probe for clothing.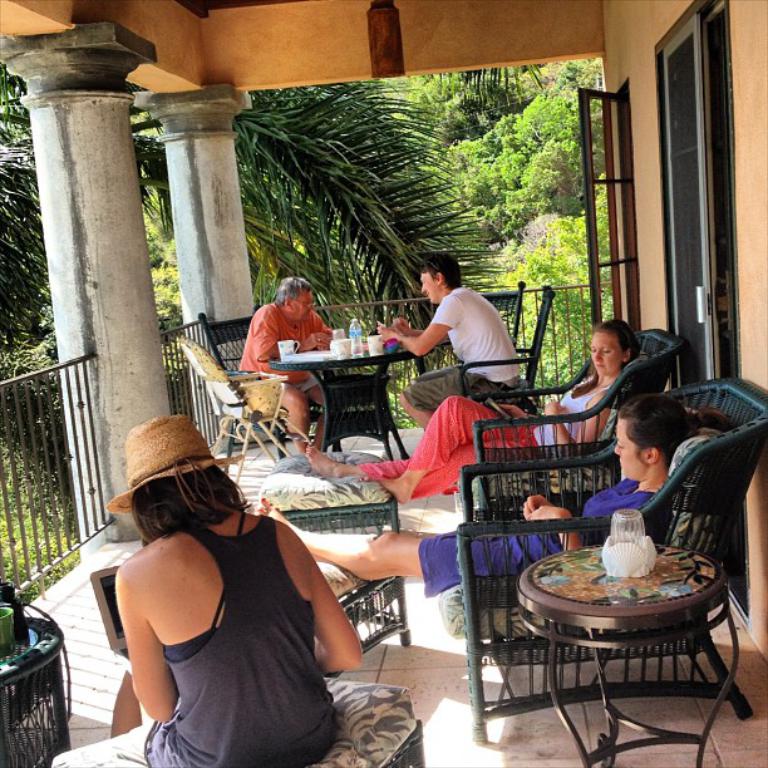
Probe result: bbox(139, 522, 339, 767).
